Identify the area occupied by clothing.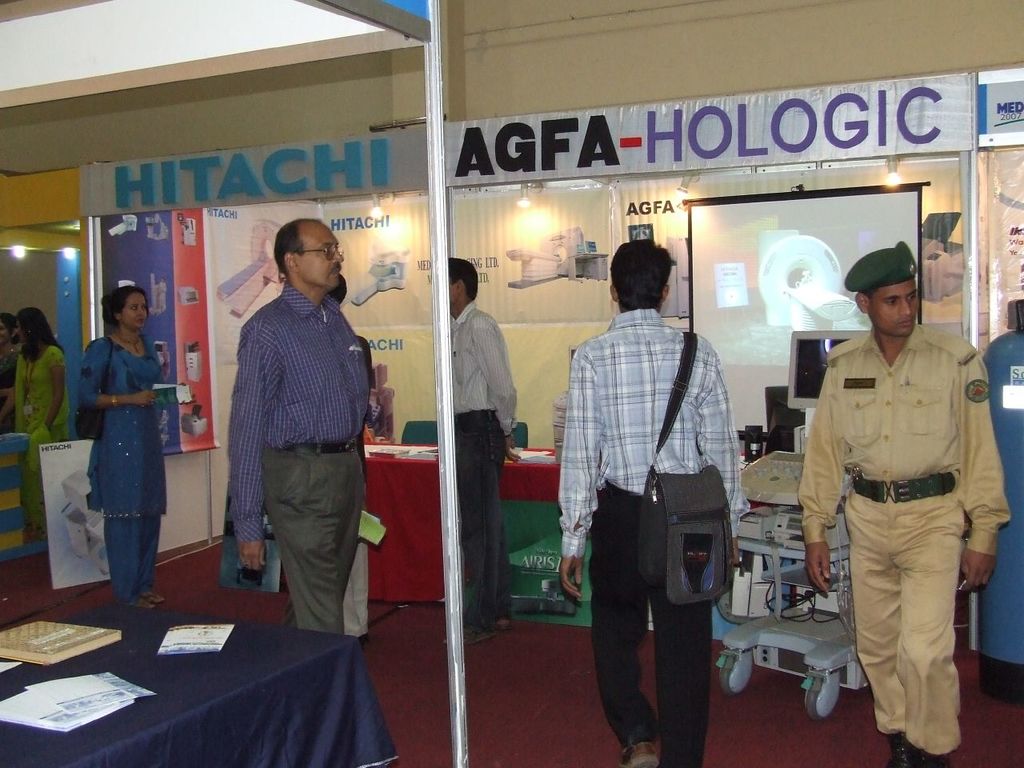
Area: [78, 332, 168, 594].
